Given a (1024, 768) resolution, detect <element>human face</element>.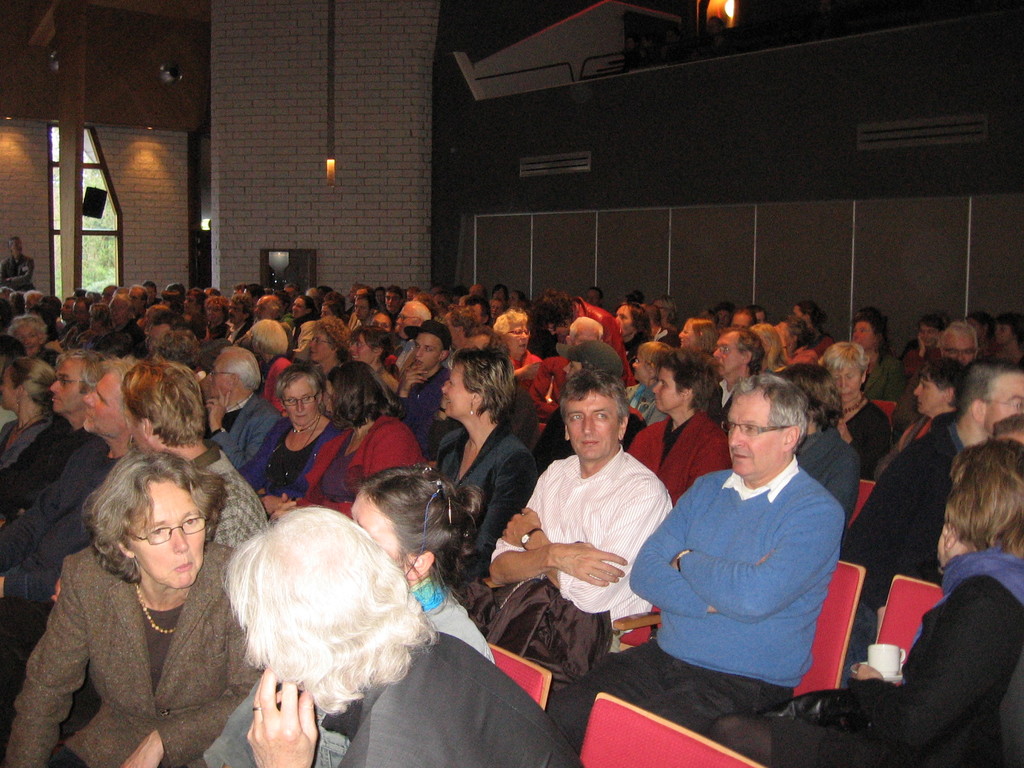
rect(558, 393, 618, 461).
